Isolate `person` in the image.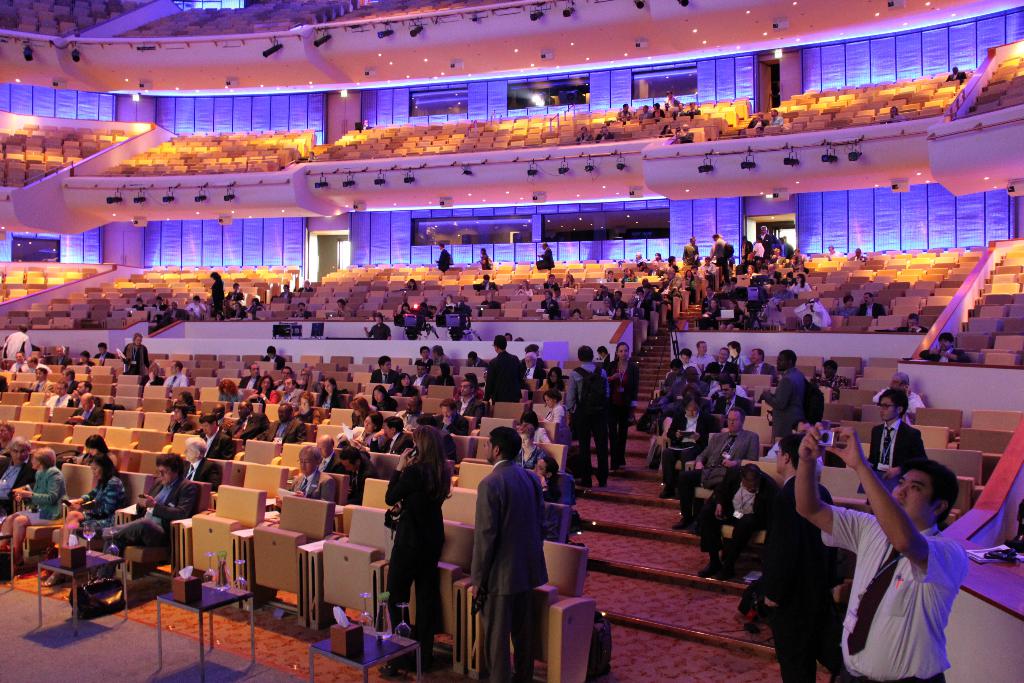
Isolated region: (x1=539, y1=240, x2=556, y2=273).
